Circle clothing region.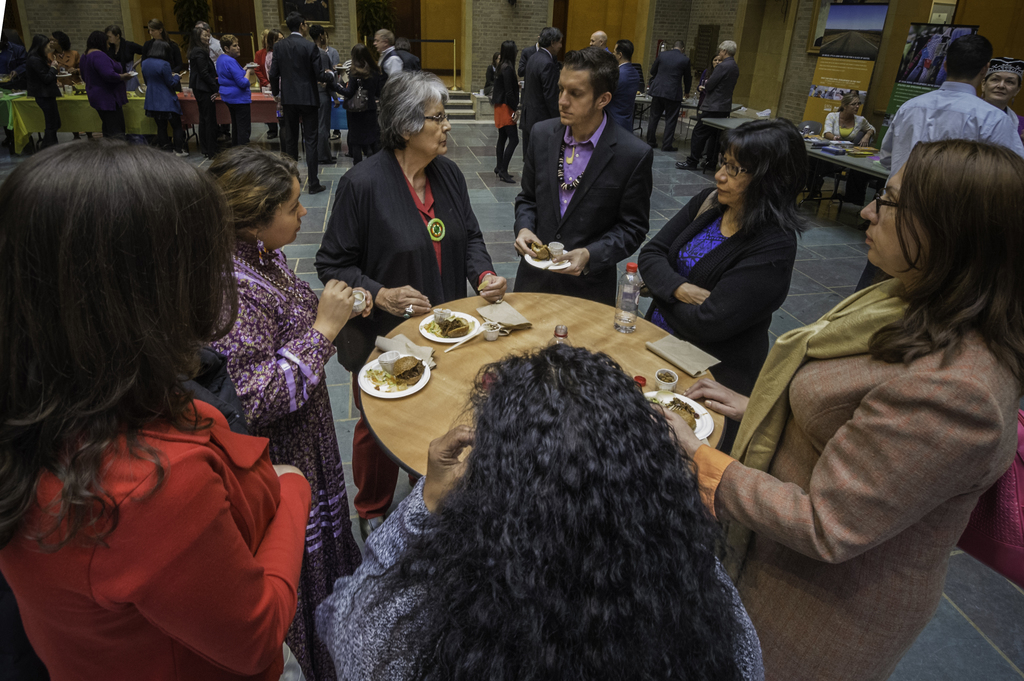
Region: (379, 47, 401, 86).
